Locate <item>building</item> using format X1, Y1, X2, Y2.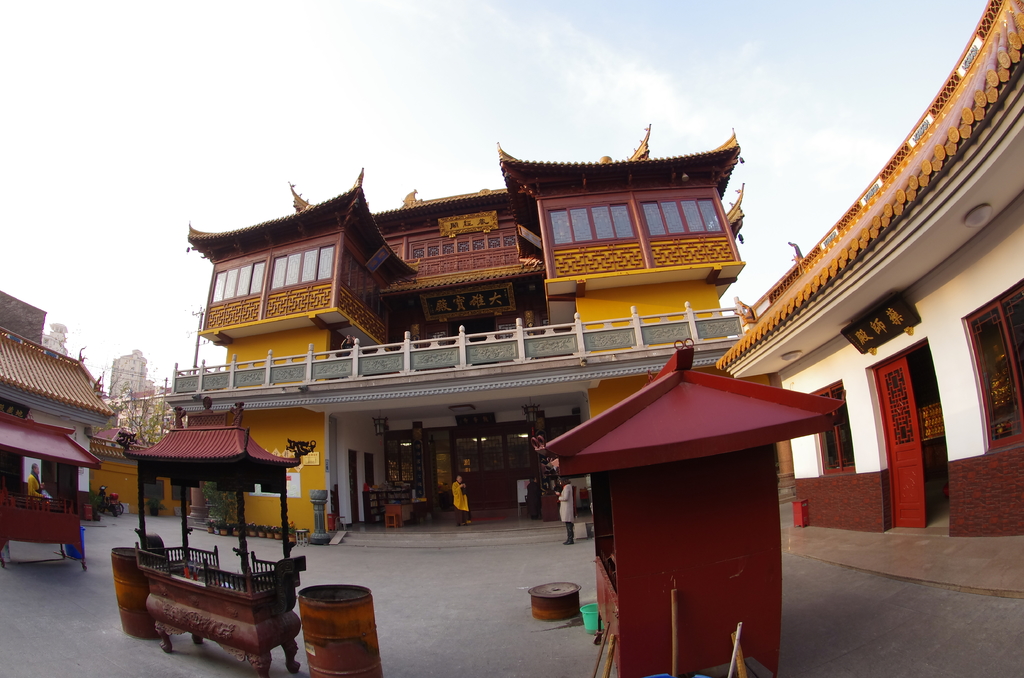
715, 0, 1023, 539.
